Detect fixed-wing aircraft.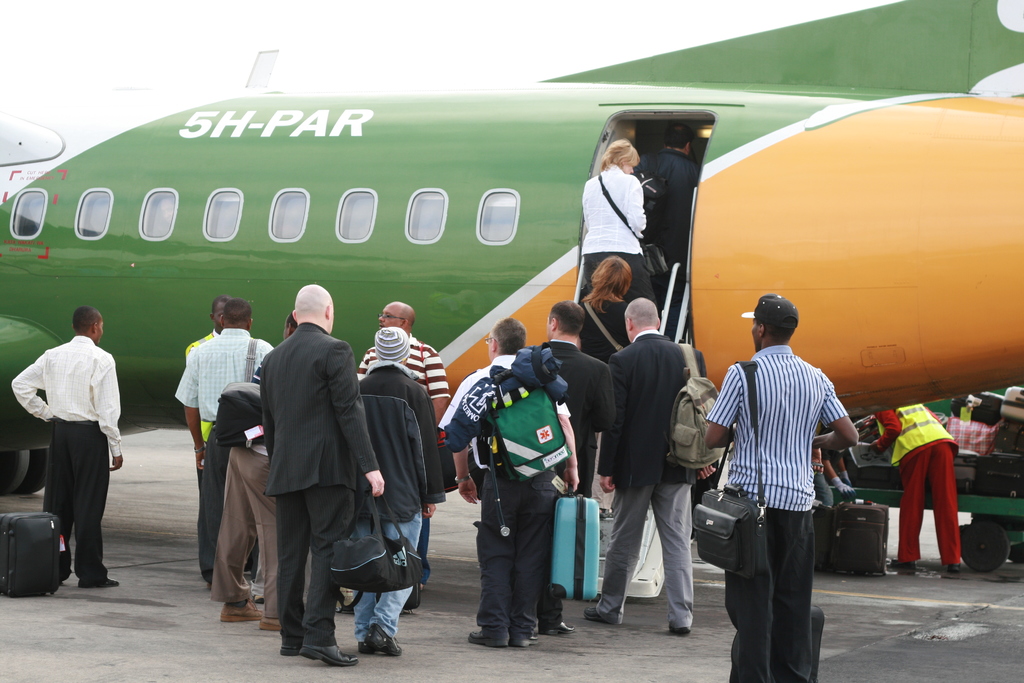
Detected at [x1=0, y1=0, x2=1023, y2=488].
